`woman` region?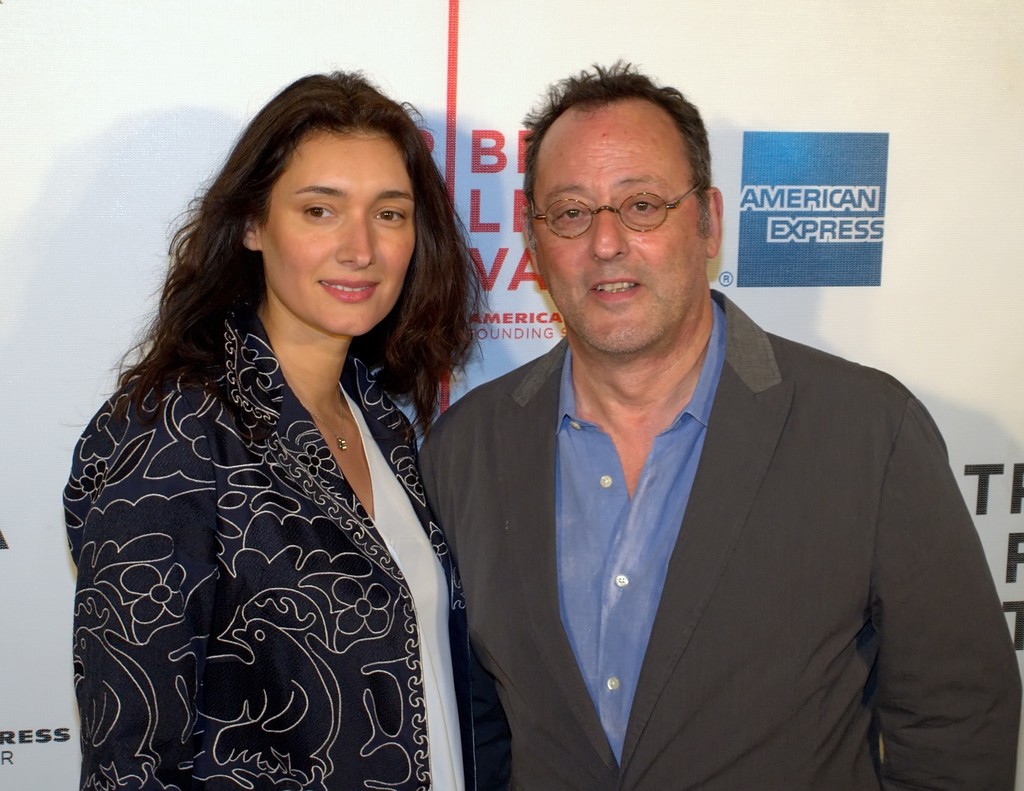
18, 77, 519, 790
